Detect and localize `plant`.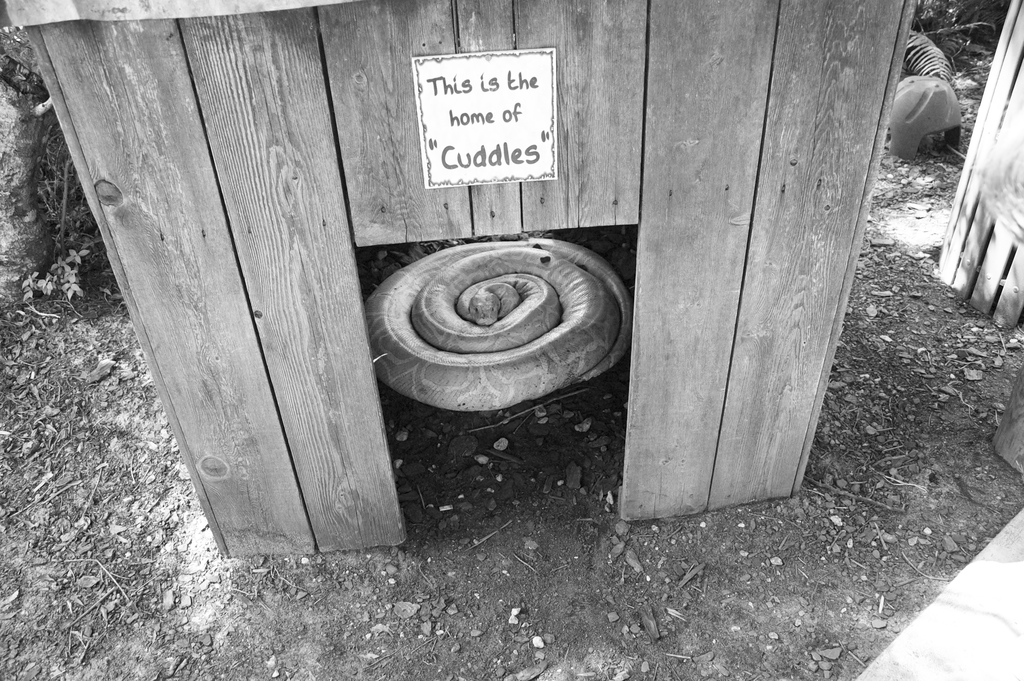
Localized at x1=24, y1=130, x2=86, y2=236.
